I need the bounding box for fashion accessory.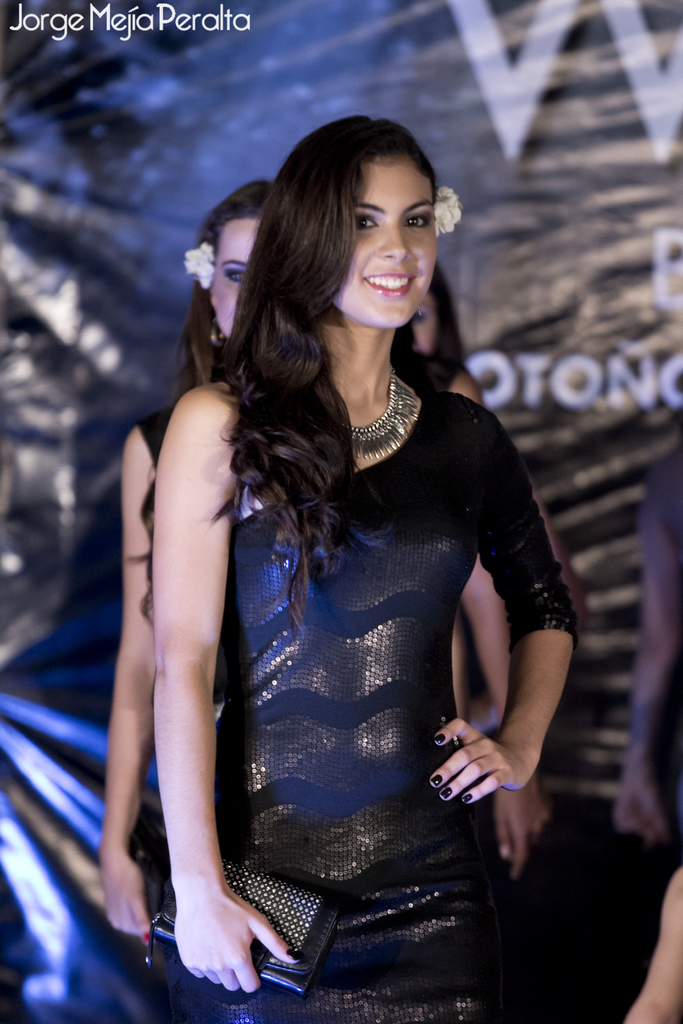
Here it is: bbox=[145, 855, 343, 995].
